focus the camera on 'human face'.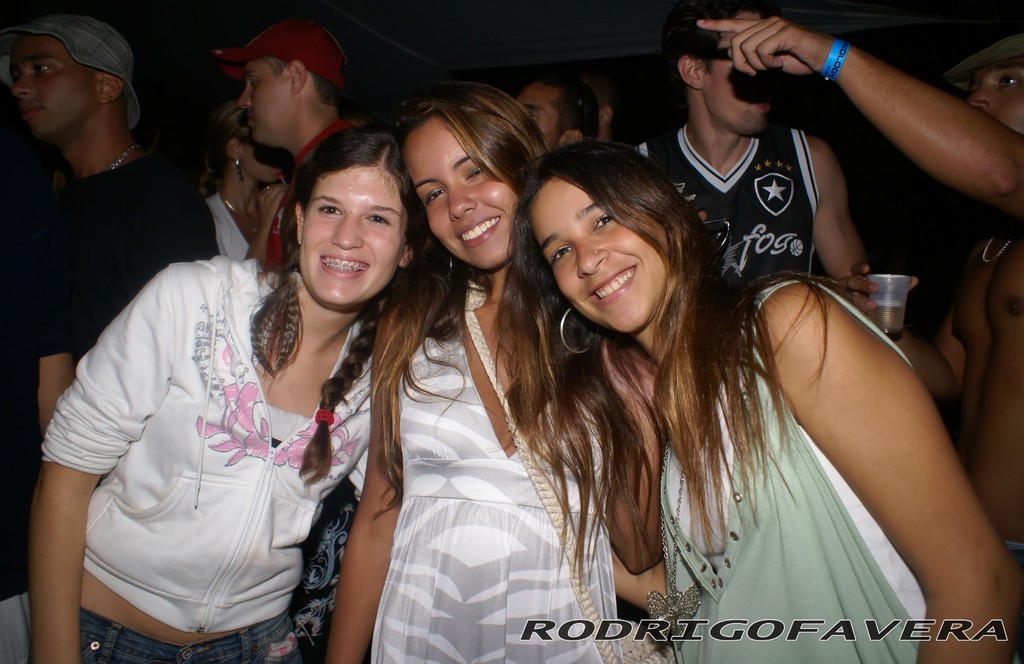
Focus region: l=401, t=116, r=514, b=270.
